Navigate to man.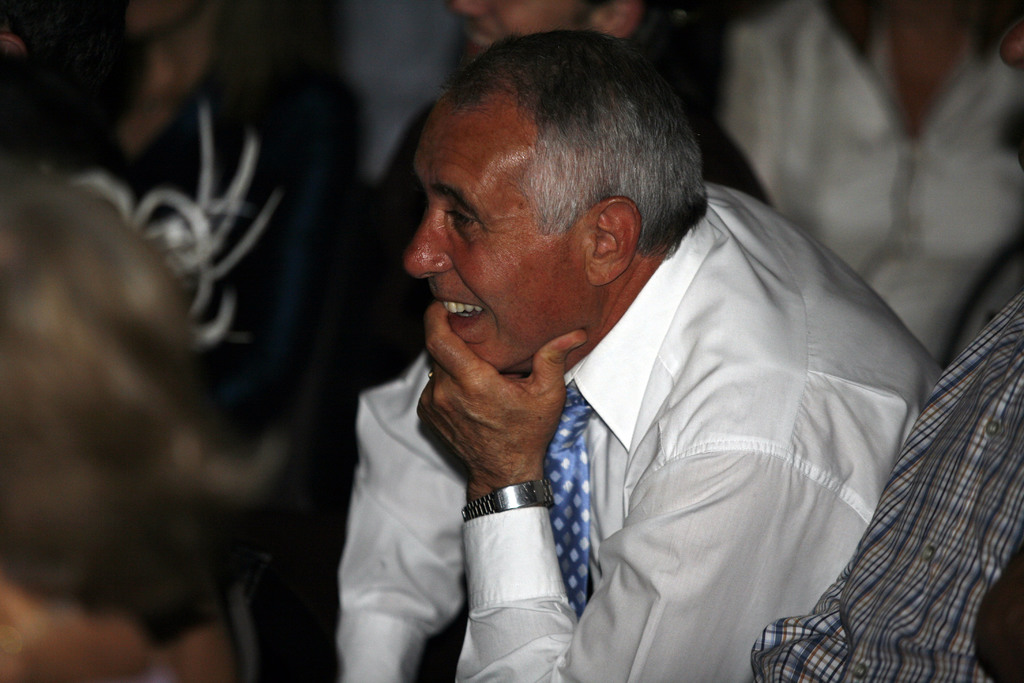
Navigation target: [left=748, top=0, right=1023, bottom=682].
